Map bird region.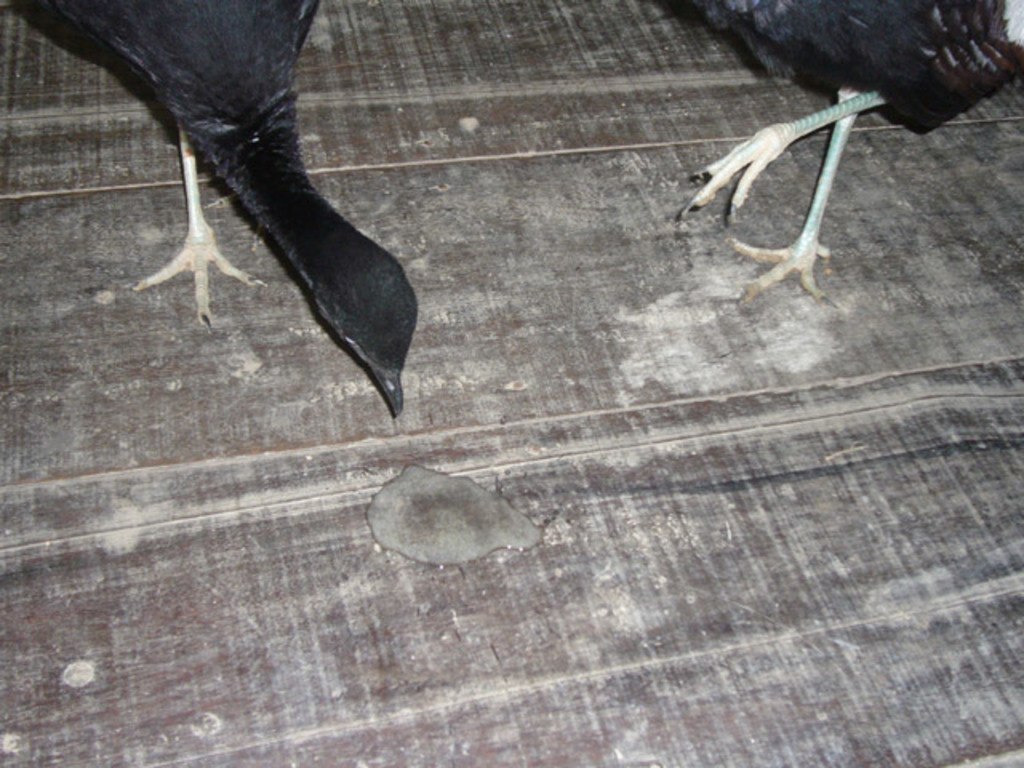
Mapped to [left=94, top=18, right=422, bottom=400].
